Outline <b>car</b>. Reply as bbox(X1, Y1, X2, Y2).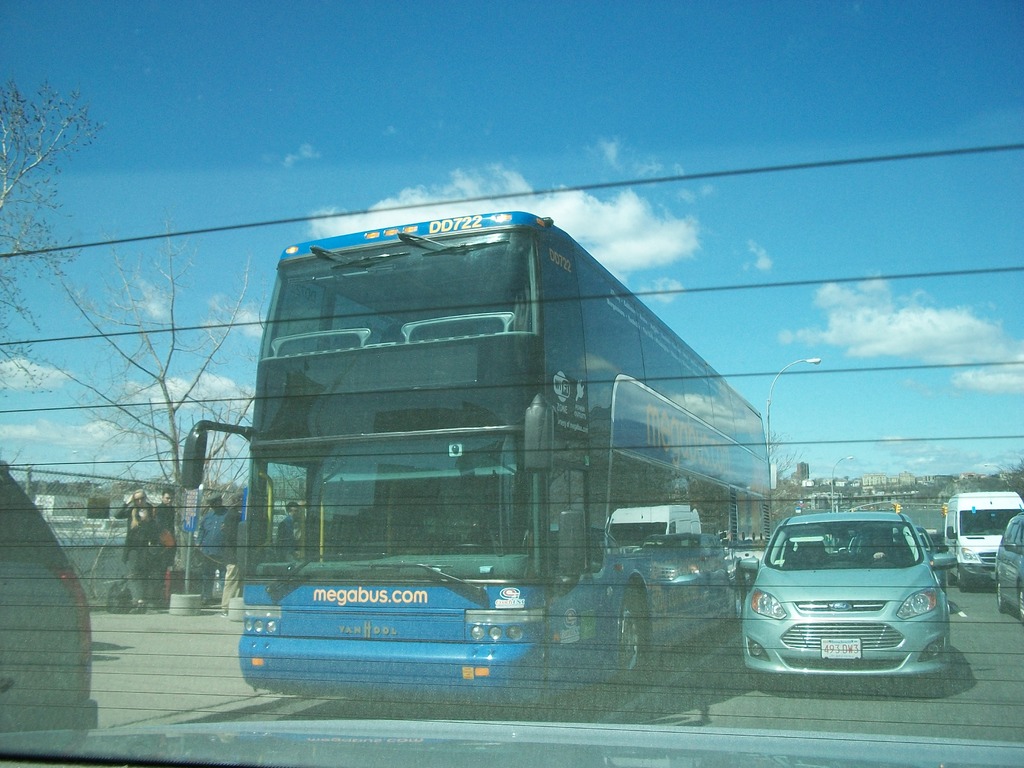
bbox(0, 468, 100, 736).
